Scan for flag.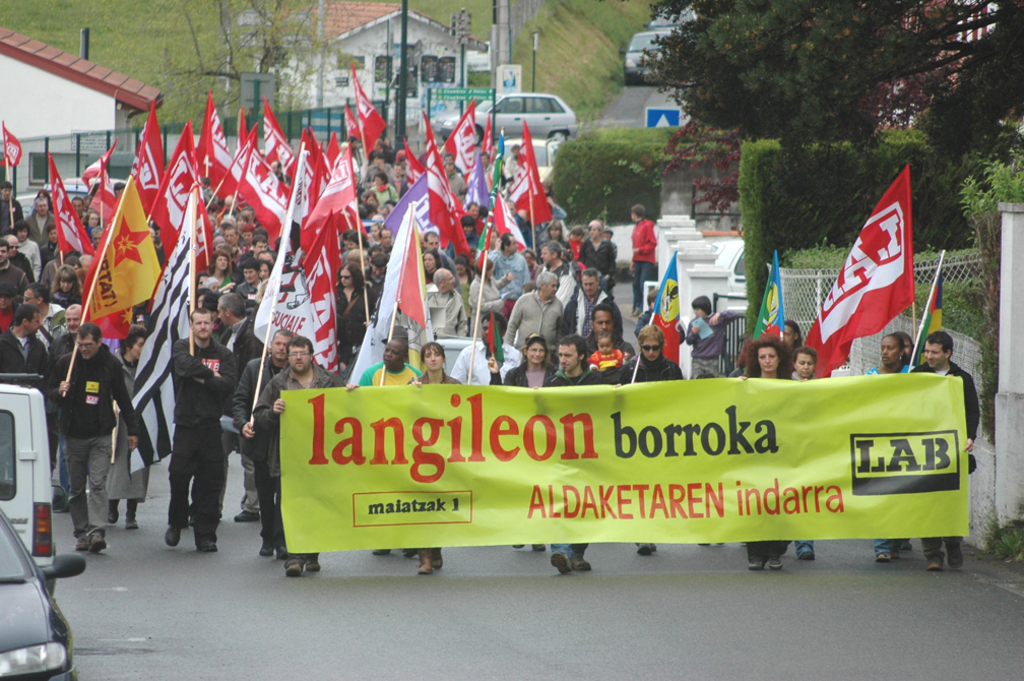
Scan result: (x1=299, y1=141, x2=358, y2=274).
